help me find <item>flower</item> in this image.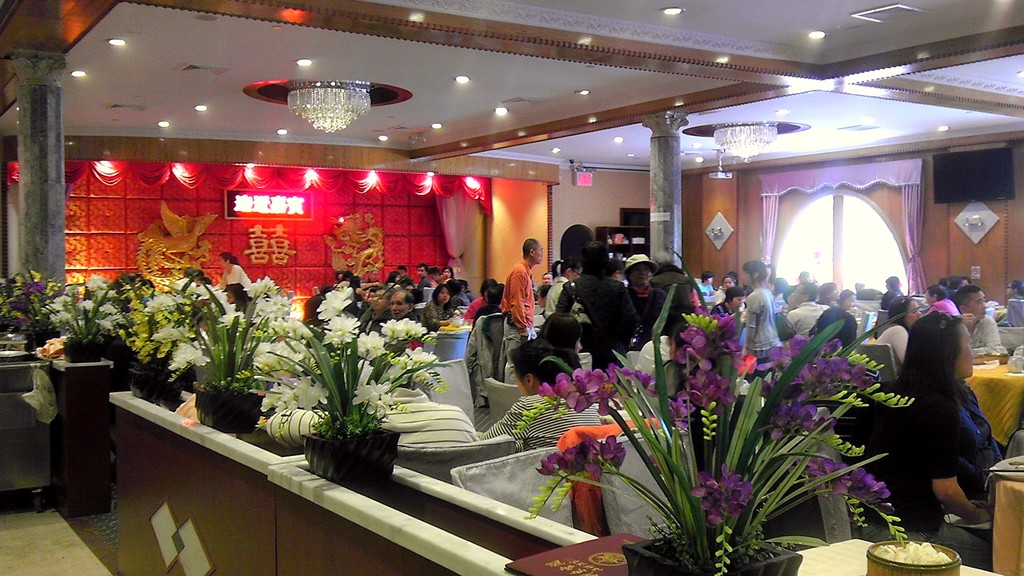
Found it: <bbox>565, 435, 610, 476</bbox>.
